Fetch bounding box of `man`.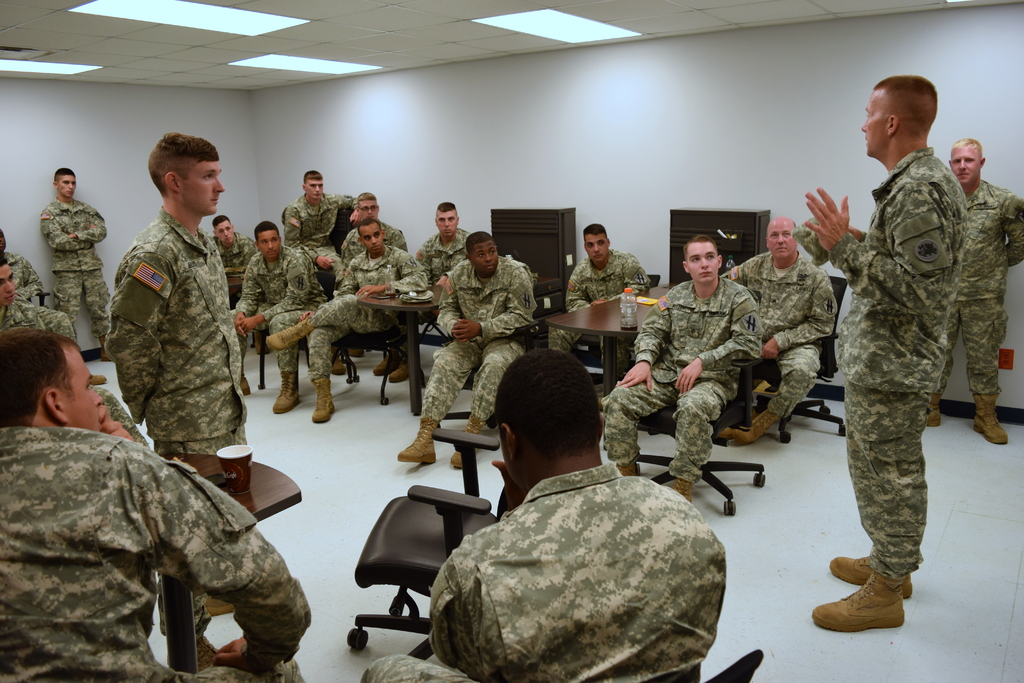
Bbox: detection(102, 129, 253, 669).
